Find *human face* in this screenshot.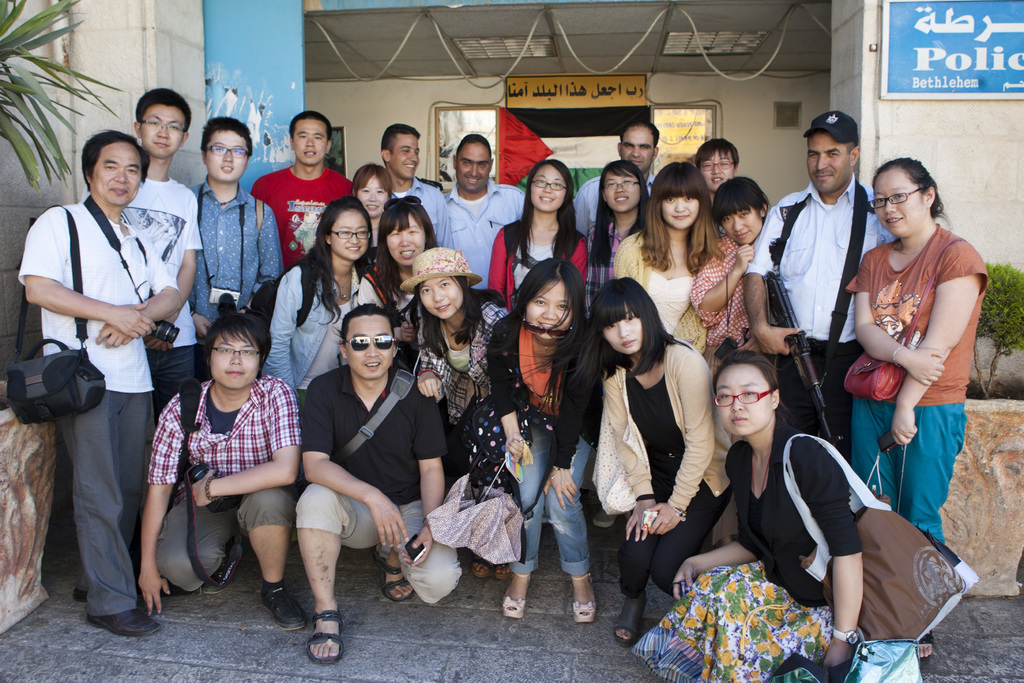
The bounding box for *human face* is 292/119/327/168.
